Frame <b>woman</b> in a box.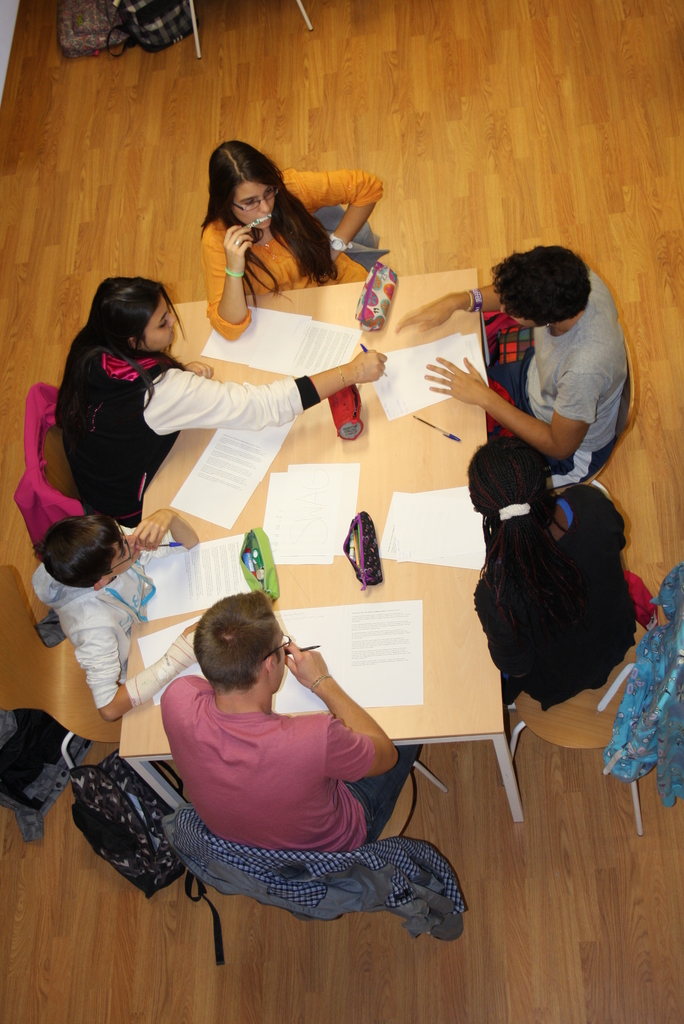
crop(51, 270, 390, 534).
